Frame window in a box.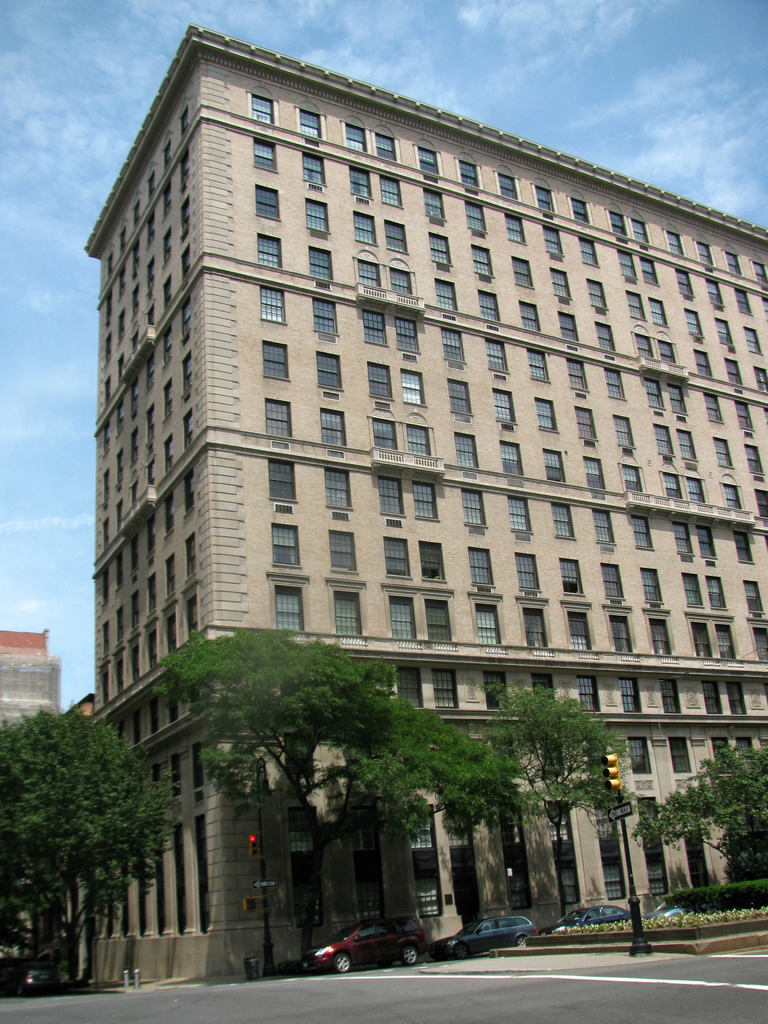
[left=651, top=301, right=668, bottom=324].
